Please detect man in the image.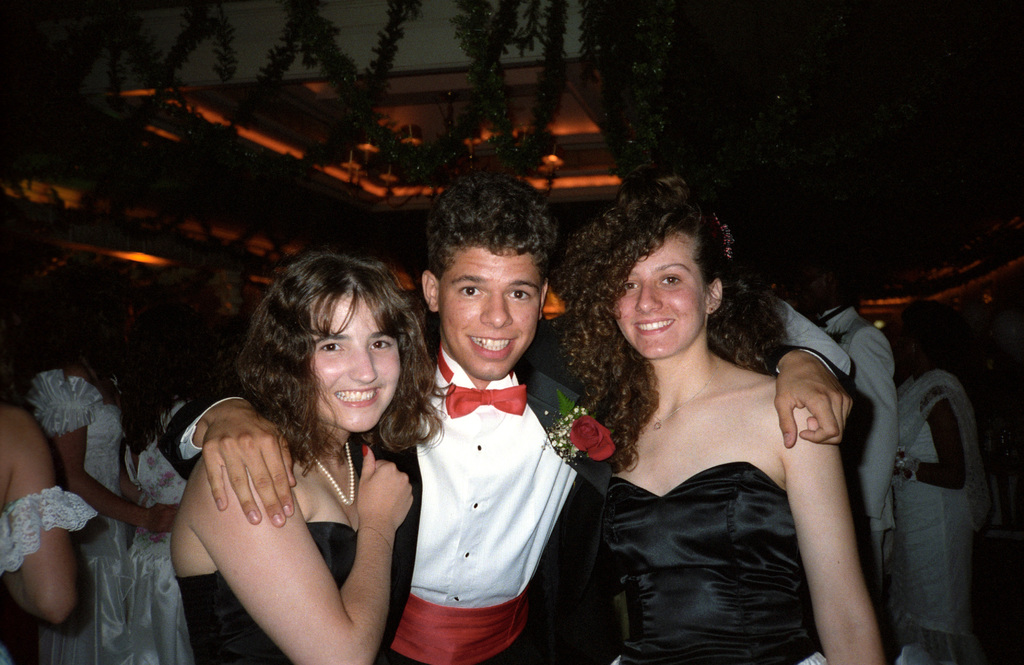
rect(156, 164, 860, 664).
